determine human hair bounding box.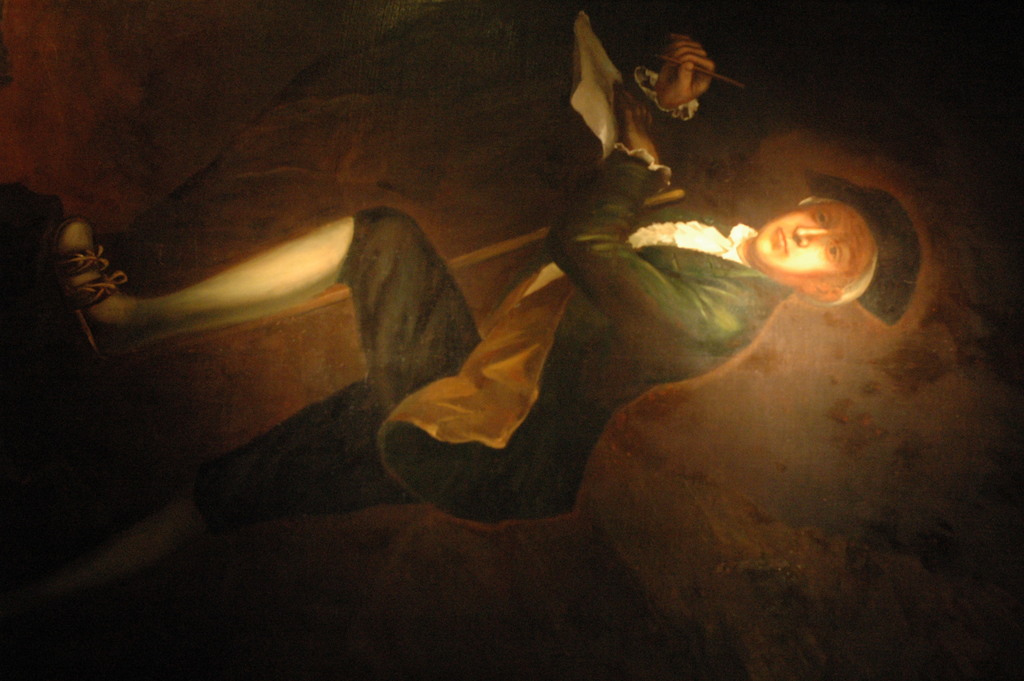
Determined: bbox=[795, 202, 877, 309].
